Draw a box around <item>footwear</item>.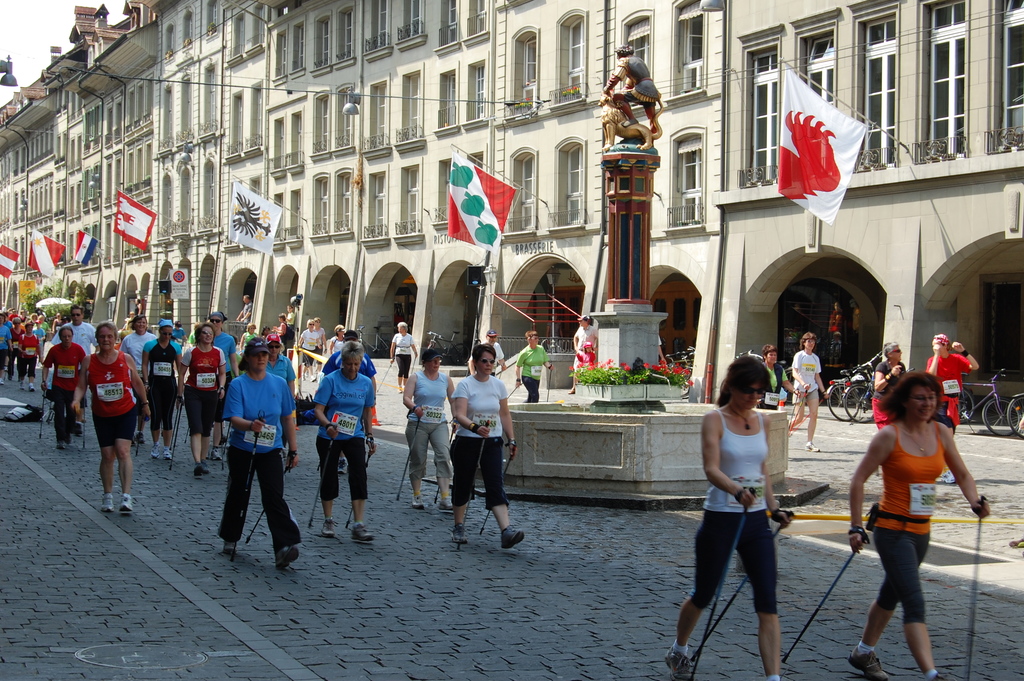
box(99, 495, 115, 513).
